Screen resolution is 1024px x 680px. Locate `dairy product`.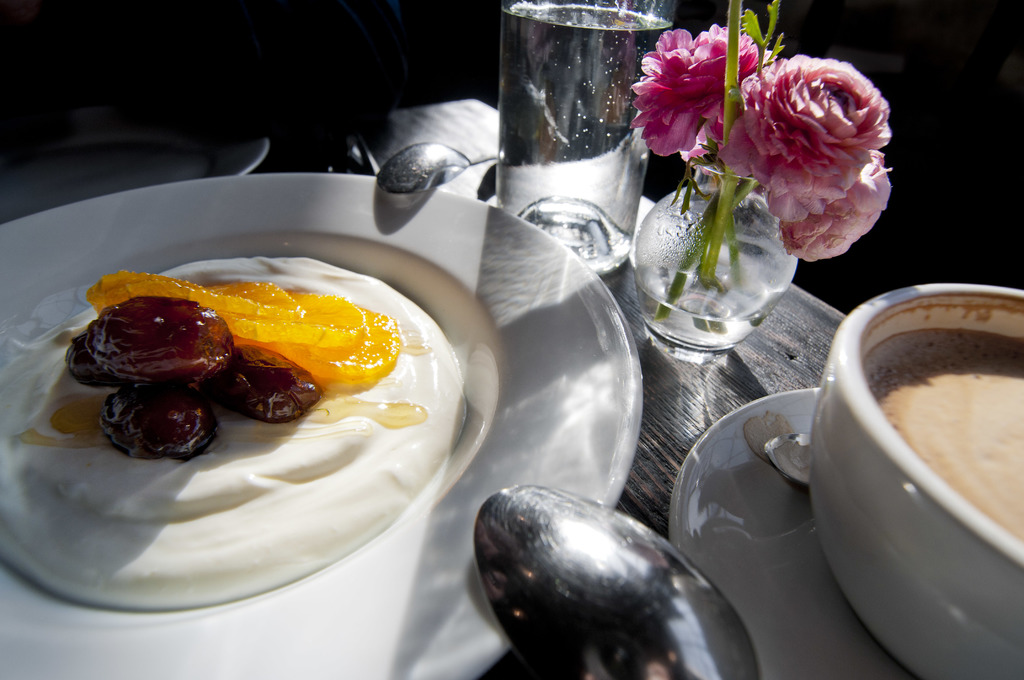
{"left": 0, "top": 254, "right": 500, "bottom": 619}.
